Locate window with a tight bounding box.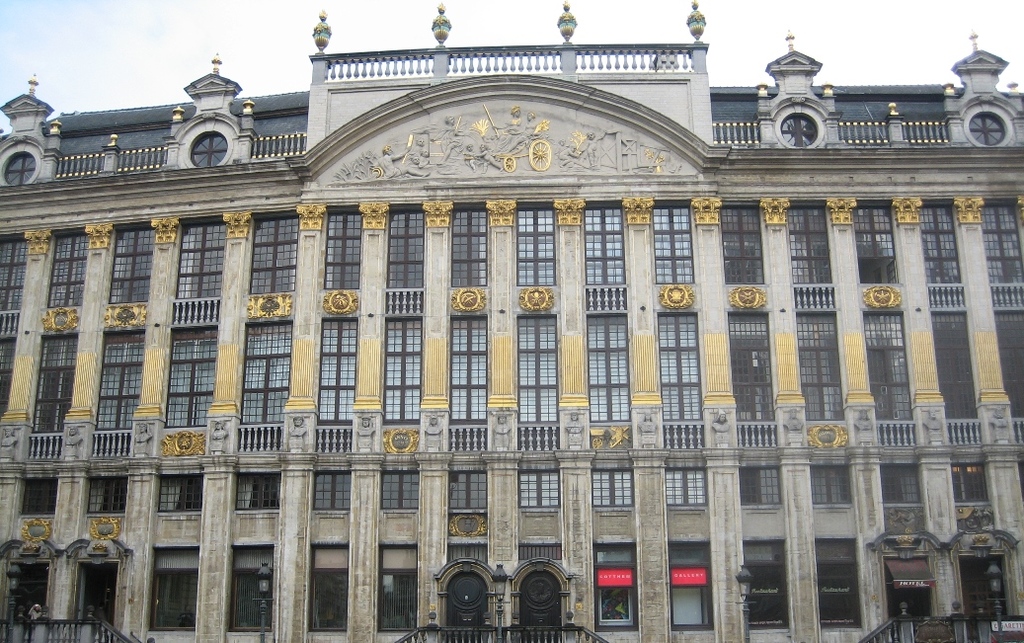
[741, 543, 788, 629].
